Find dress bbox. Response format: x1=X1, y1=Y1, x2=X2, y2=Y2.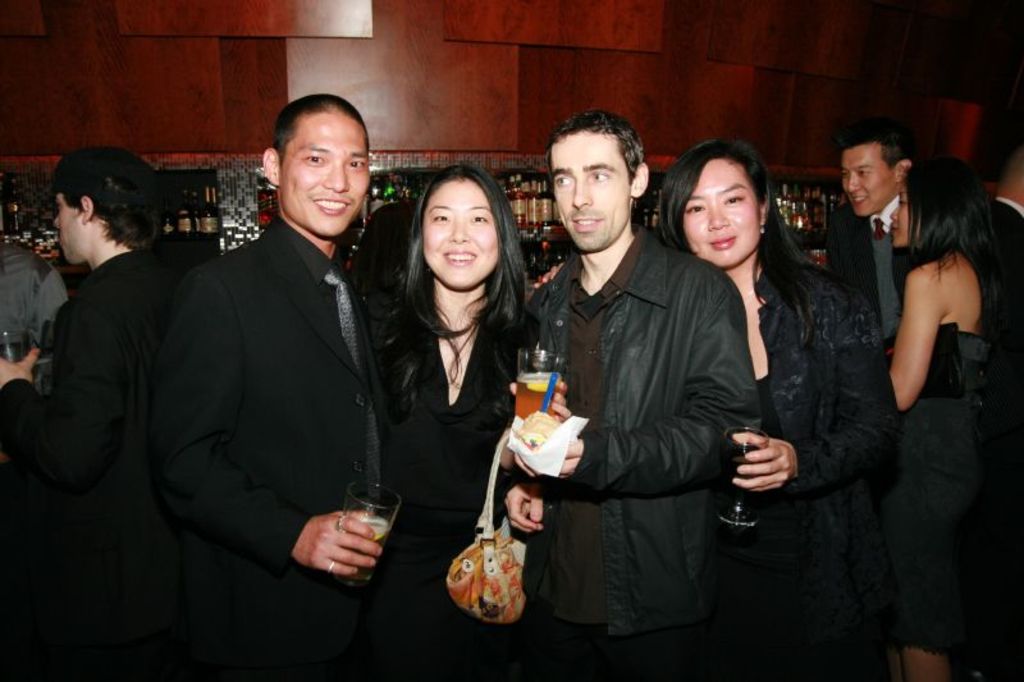
x1=371, y1=290, x2=544, y2=681.
